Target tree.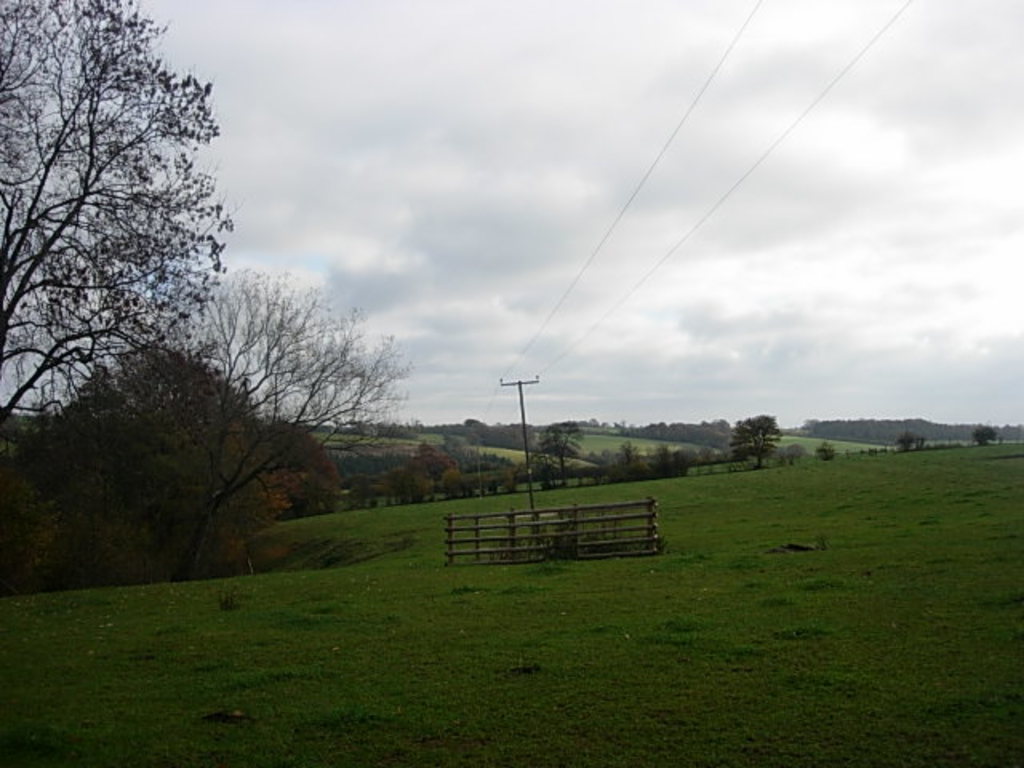
Target region: BBox(605, 448, 626, 483).
